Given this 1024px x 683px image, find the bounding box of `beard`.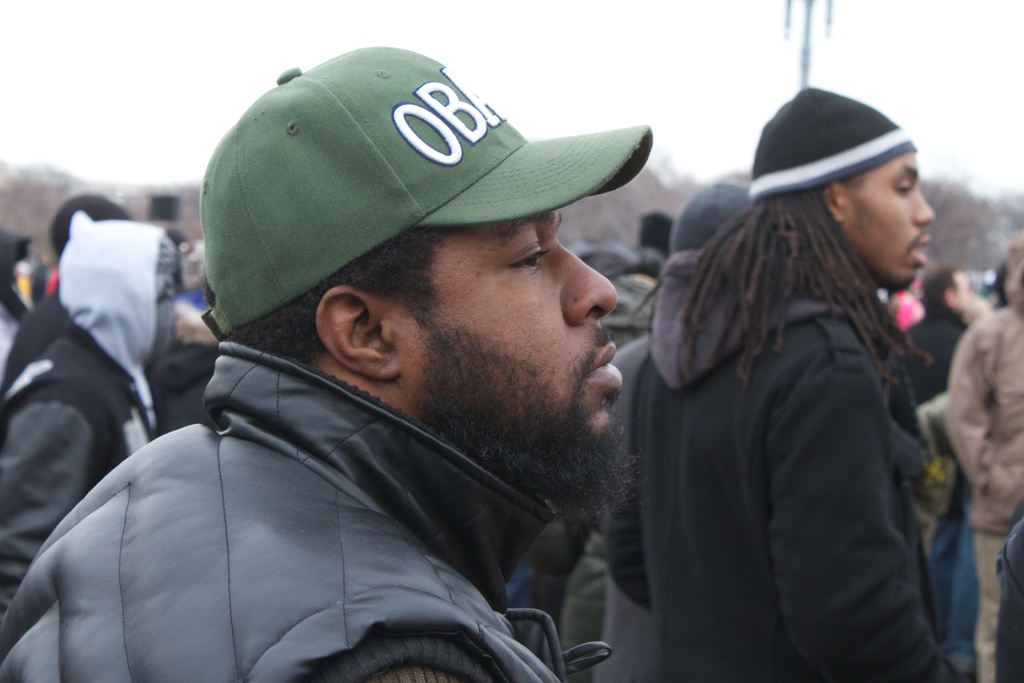
left=418, top=321, right=650, bottom=518.
